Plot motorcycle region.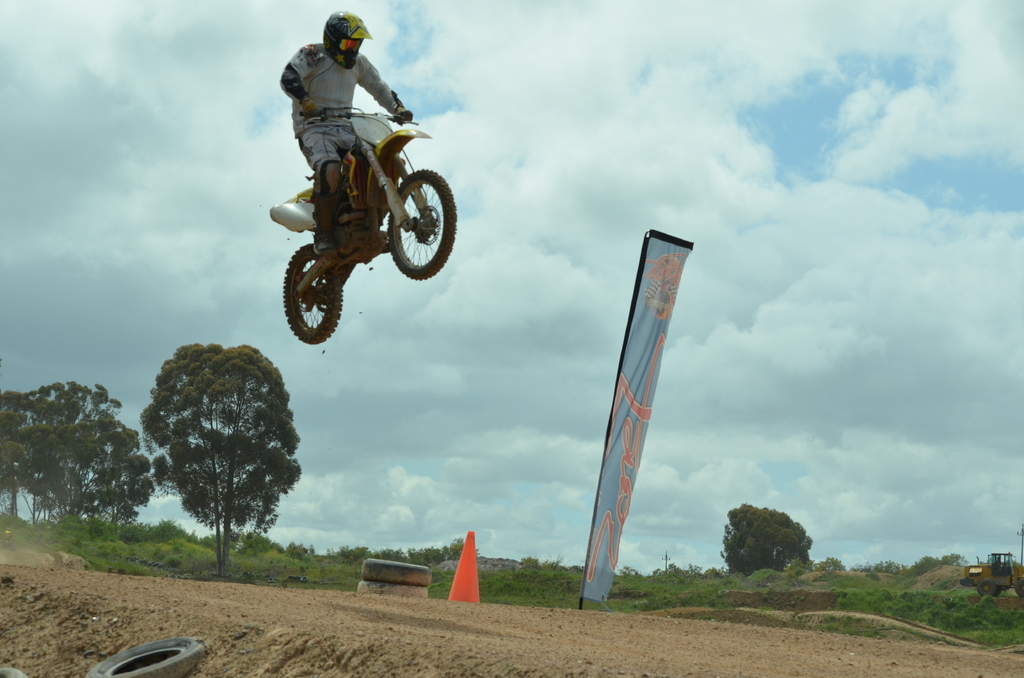
Plotted at region(258, 102, 456, 343).
